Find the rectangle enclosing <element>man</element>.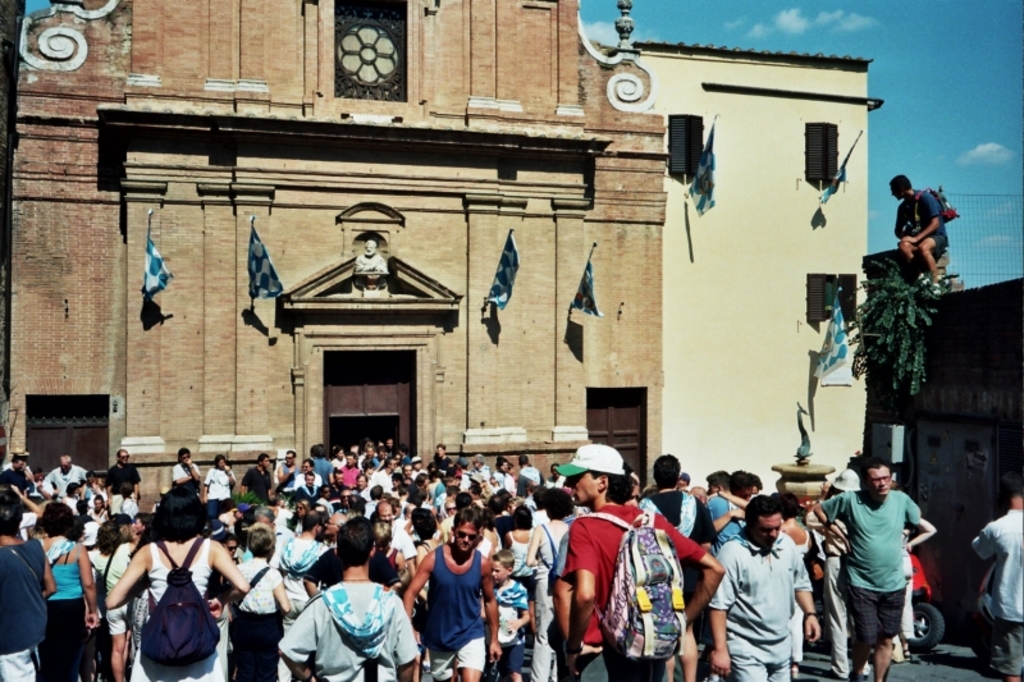
x1=296 y1=473 x2=319 y2=498.
